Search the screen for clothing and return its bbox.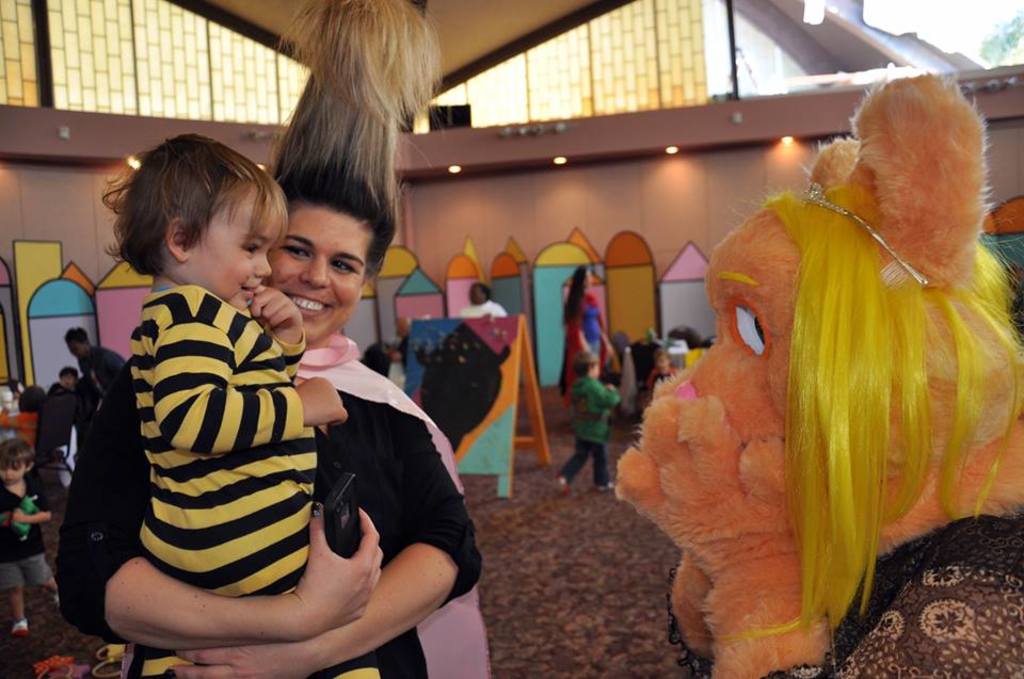
Found: pyautogui.locateOnScreen(461, 296, 509, 317).
